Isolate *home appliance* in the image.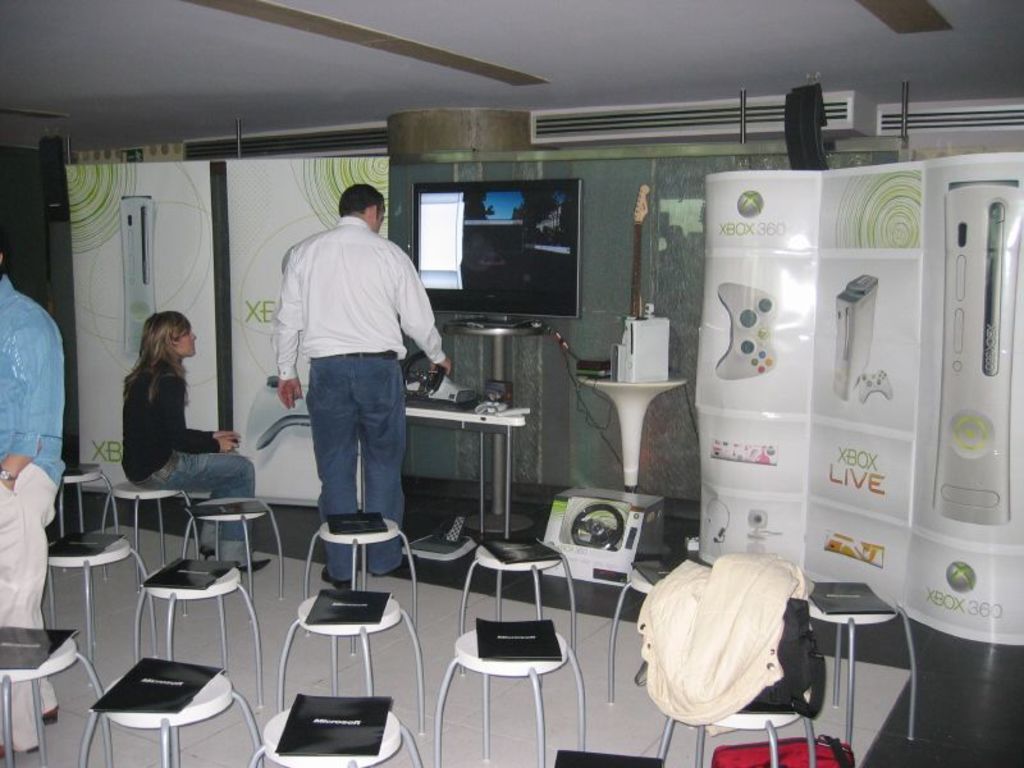
Isolated region: bbox(927, 178, 1023, 527).
